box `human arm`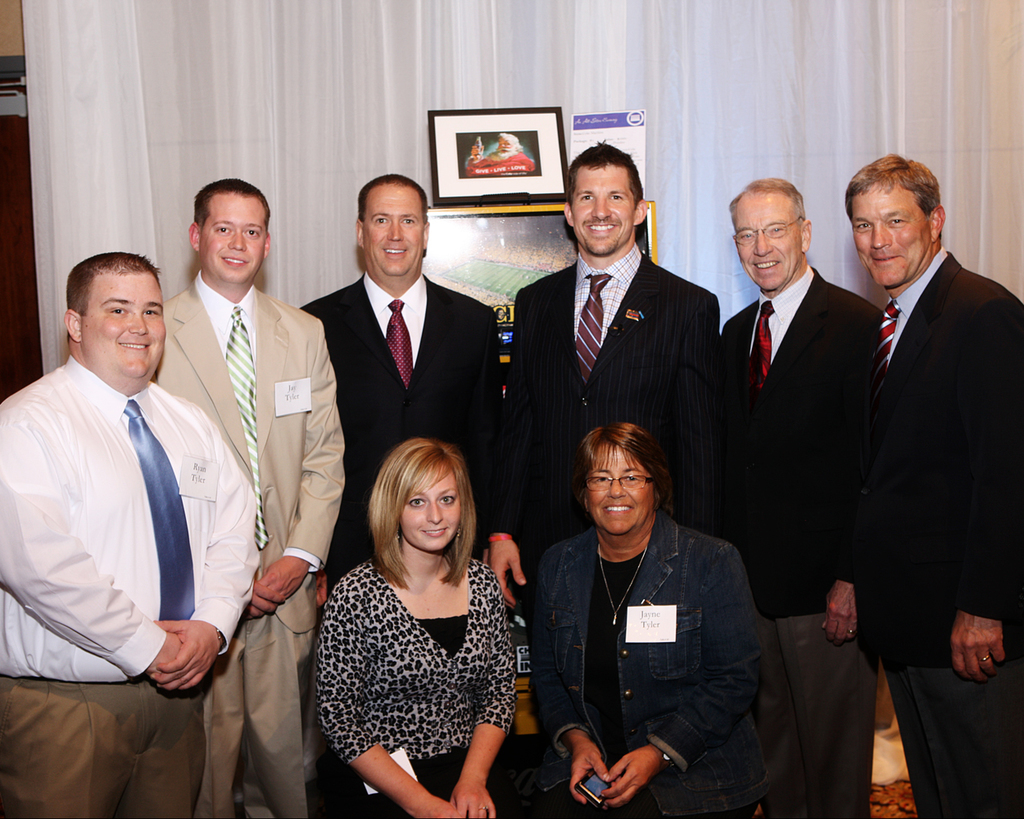
box(257, 323, 350, 602)
